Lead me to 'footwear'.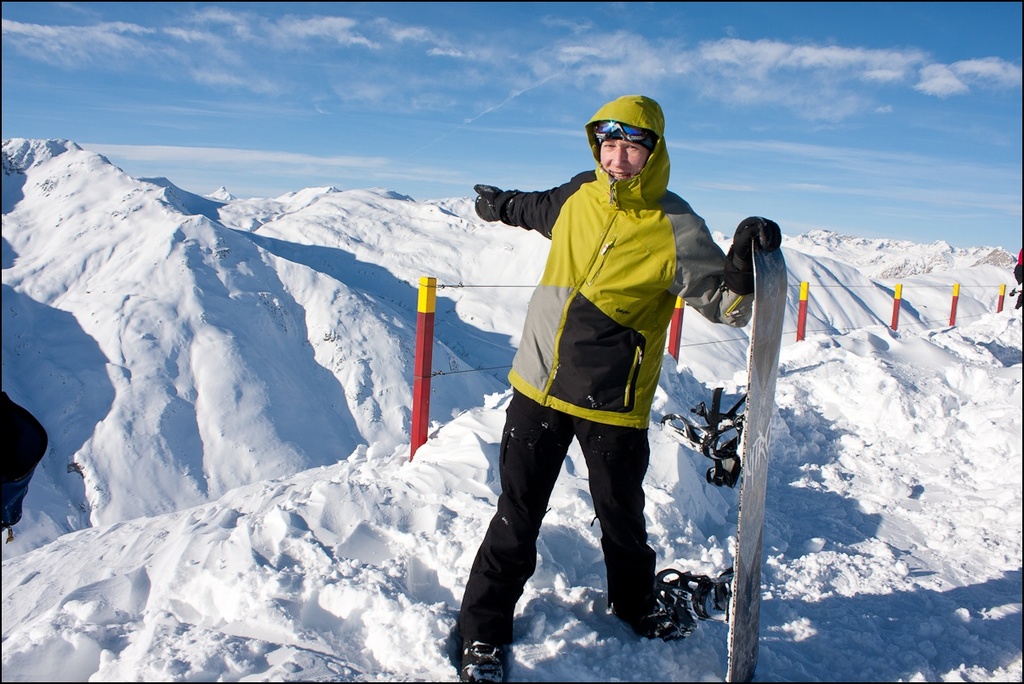
Lead to bbox=(459, 642, 508, 683).
